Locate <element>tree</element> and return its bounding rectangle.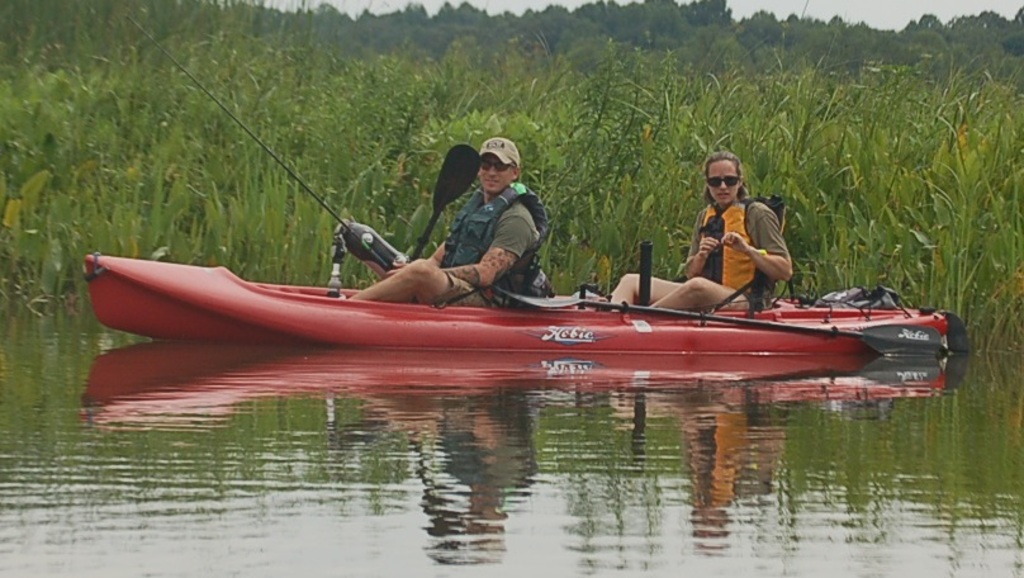
(605, 0, 654, 42).
